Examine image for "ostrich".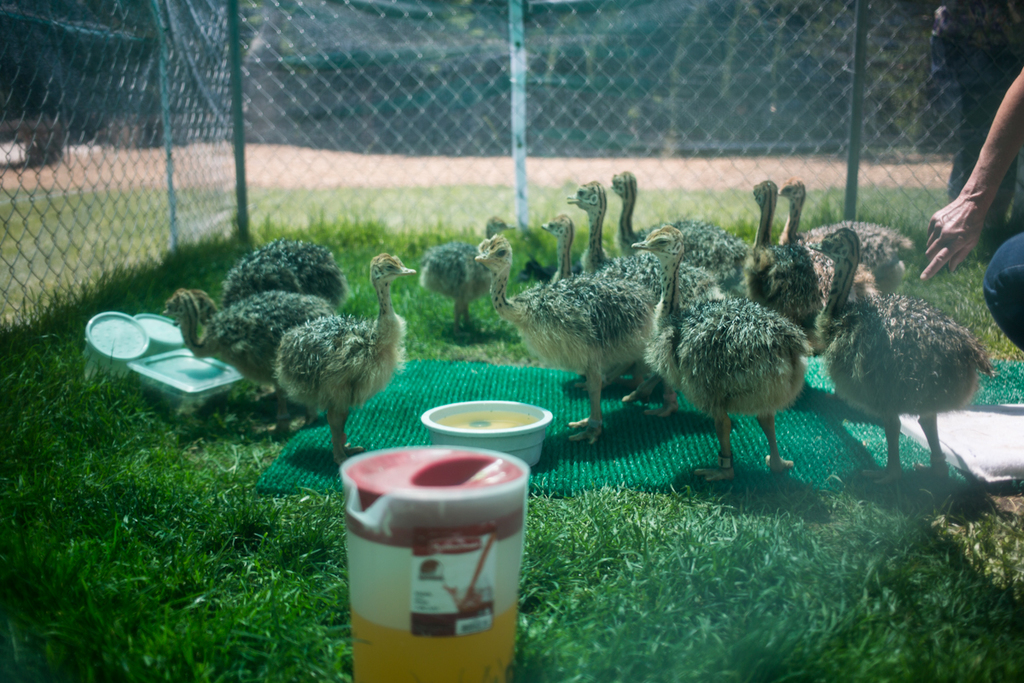
Examination result: [x1=218, y1=216, x2=341, y2=302].
